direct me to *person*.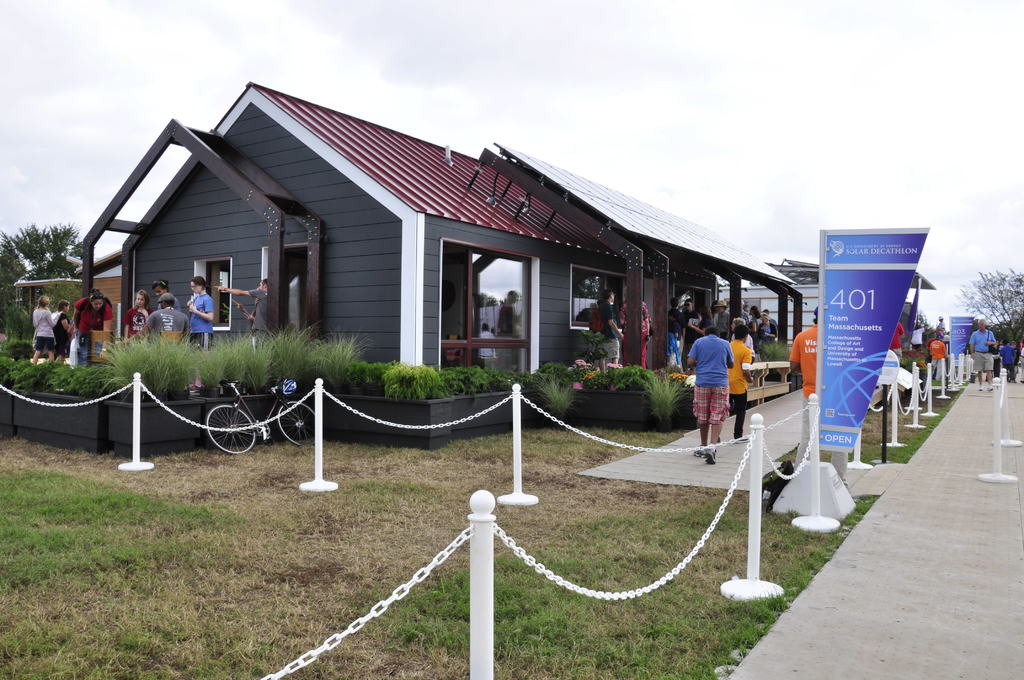
Direction: bbox(150, 300, 170, 355).
